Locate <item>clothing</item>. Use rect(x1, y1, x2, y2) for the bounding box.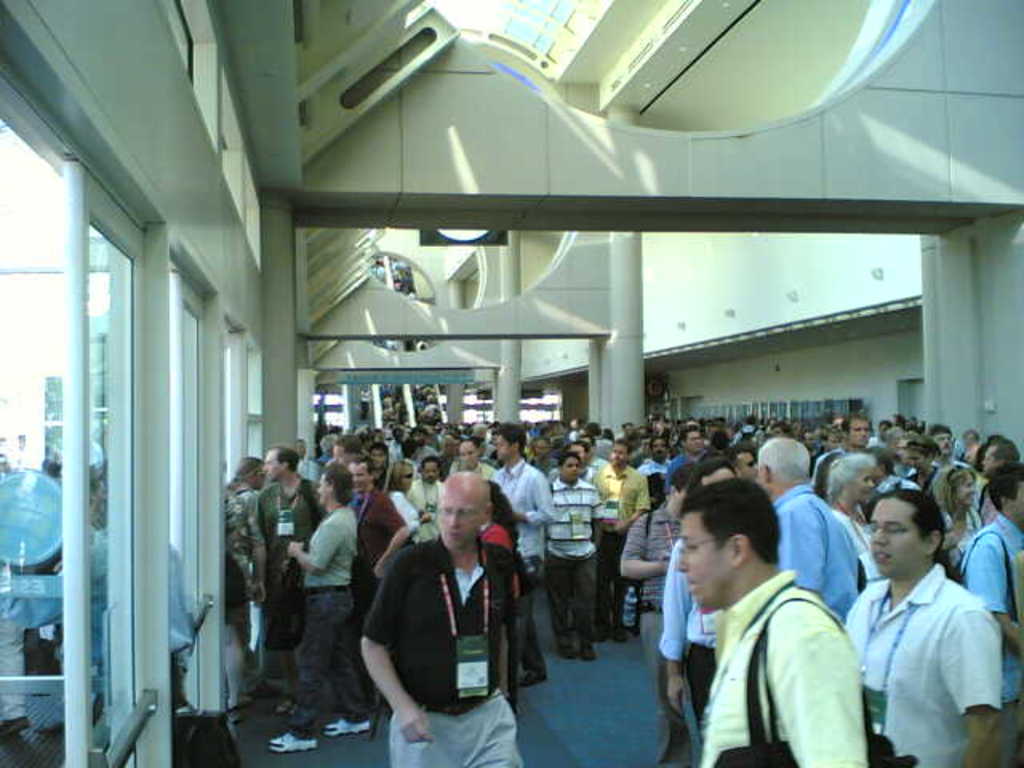
rect(674, 539, 880, 765).
